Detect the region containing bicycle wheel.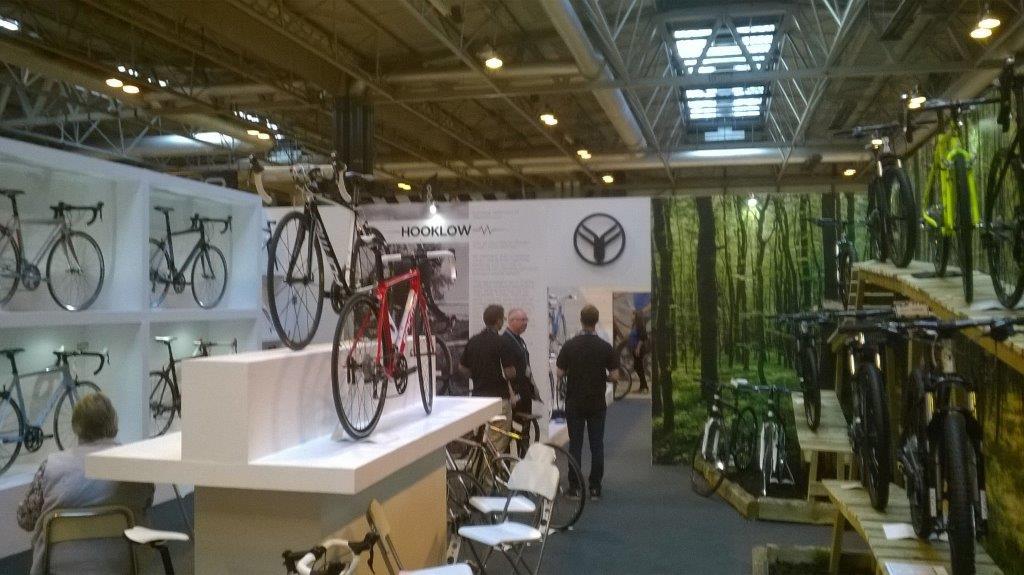
(731,410,757,475).
